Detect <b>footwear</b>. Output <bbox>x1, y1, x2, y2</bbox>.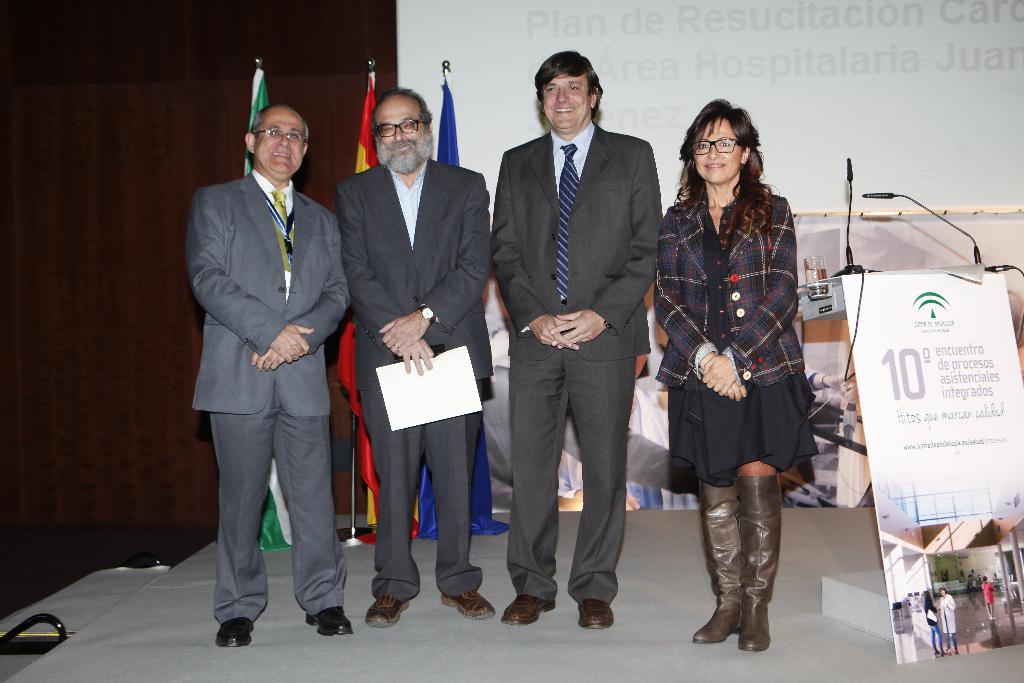
<bbox>364, 595, 415, 630</bbox>.
